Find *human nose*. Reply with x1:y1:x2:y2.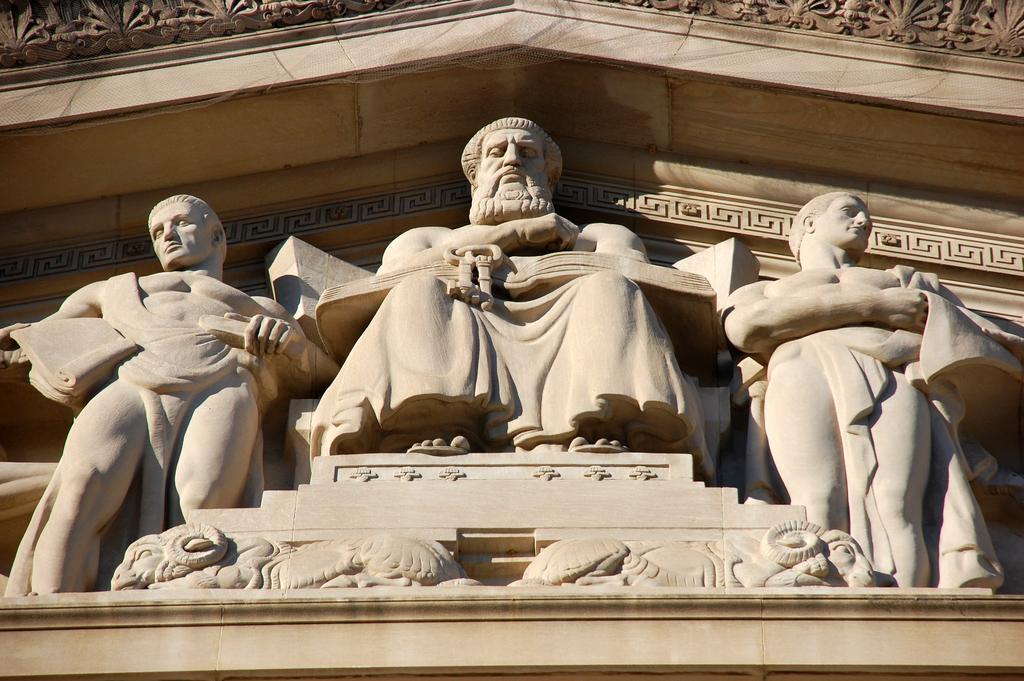
852:210:872:227.
